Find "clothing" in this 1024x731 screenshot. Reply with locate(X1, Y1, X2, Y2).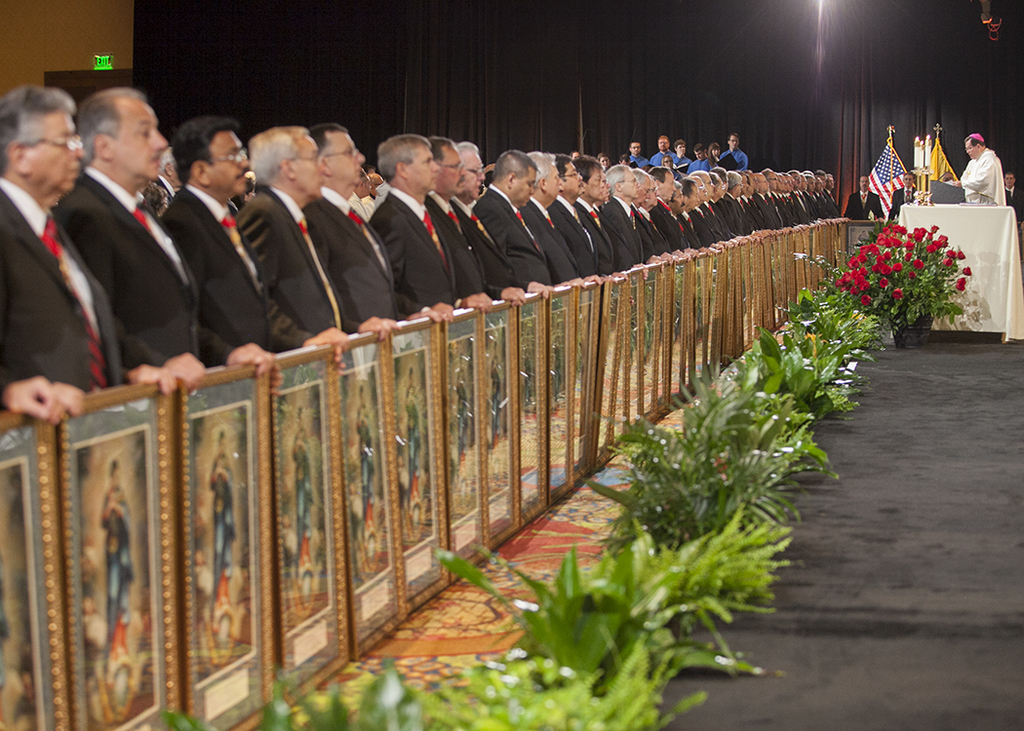
locate(603, 199, 641, 272).
